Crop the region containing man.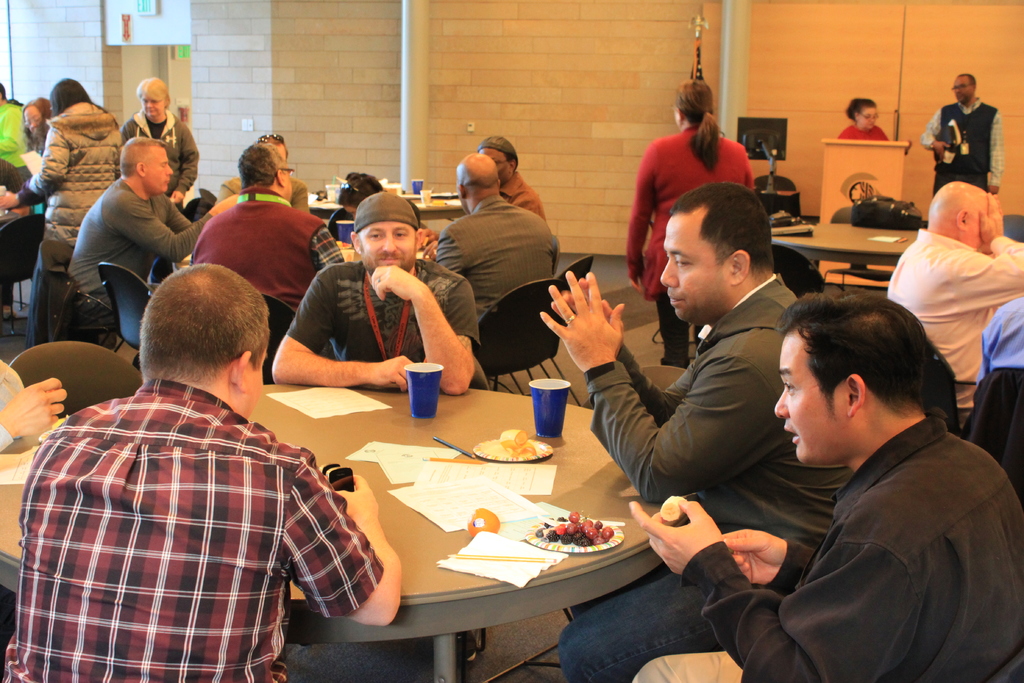
Crop region: [left=63, top=134, right=244, bottom=338].
